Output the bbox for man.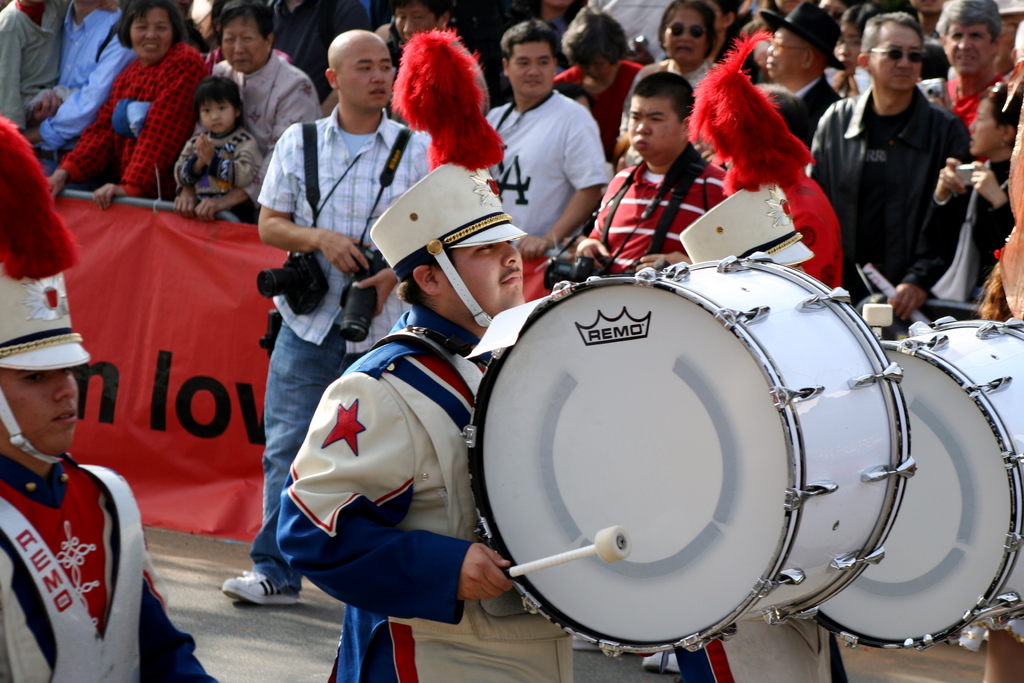
573 67 726 675.
